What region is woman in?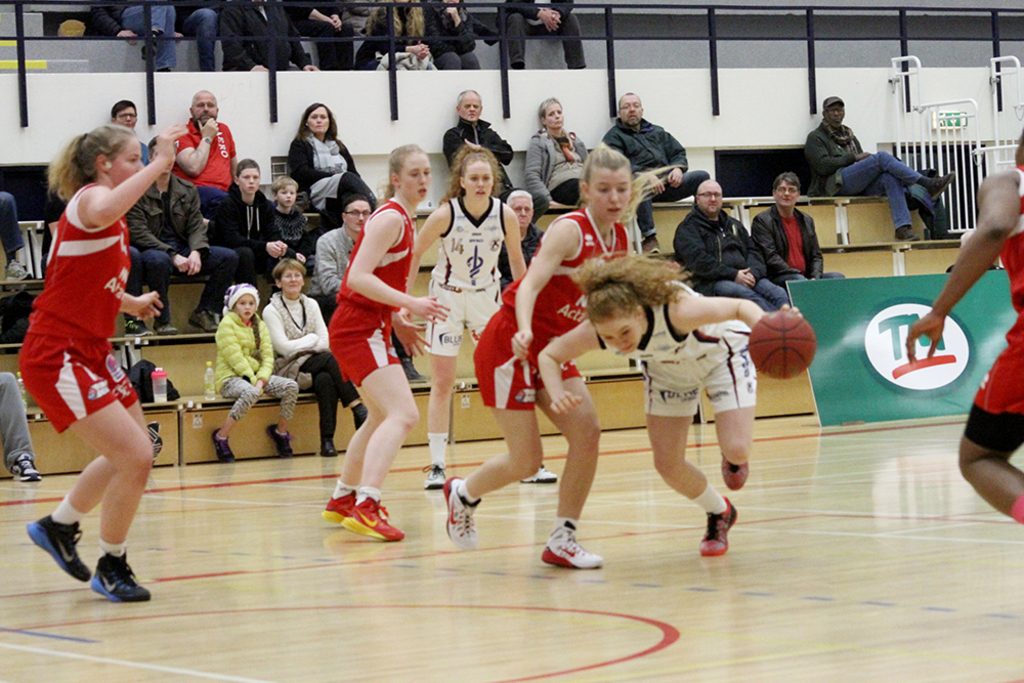
[260, 258, 369, 458].
